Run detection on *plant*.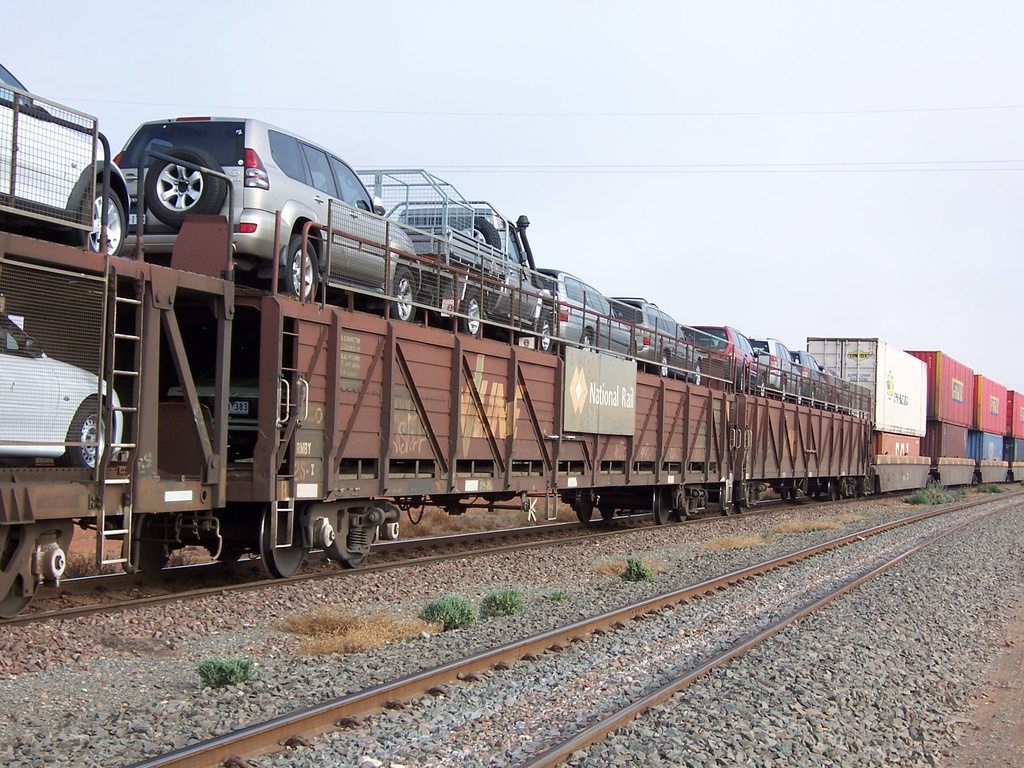
Result: <region>198, 657, 259, 689</region>.
